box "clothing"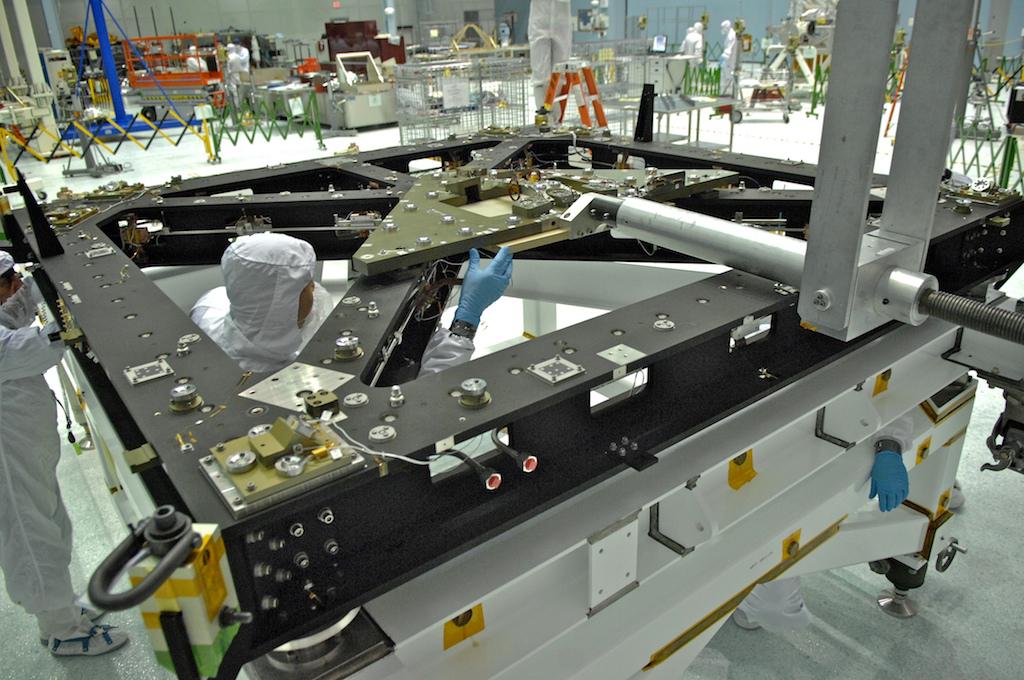
(0, 276, 99, 639)
